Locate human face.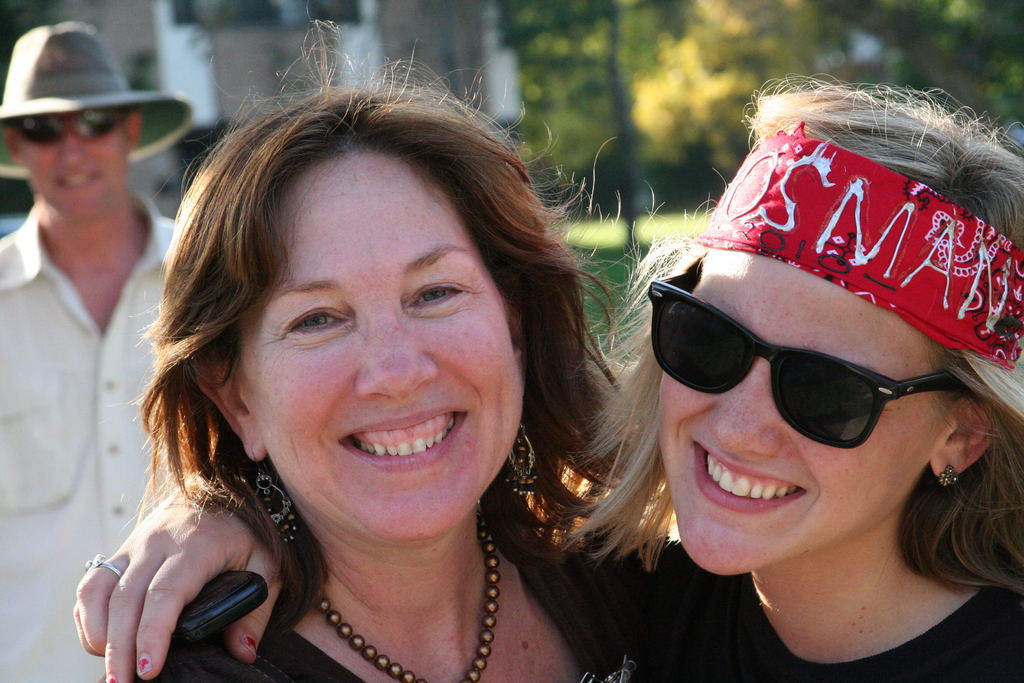
Bounding box: <bbox>652, 250, 945, 583</bbox>.
